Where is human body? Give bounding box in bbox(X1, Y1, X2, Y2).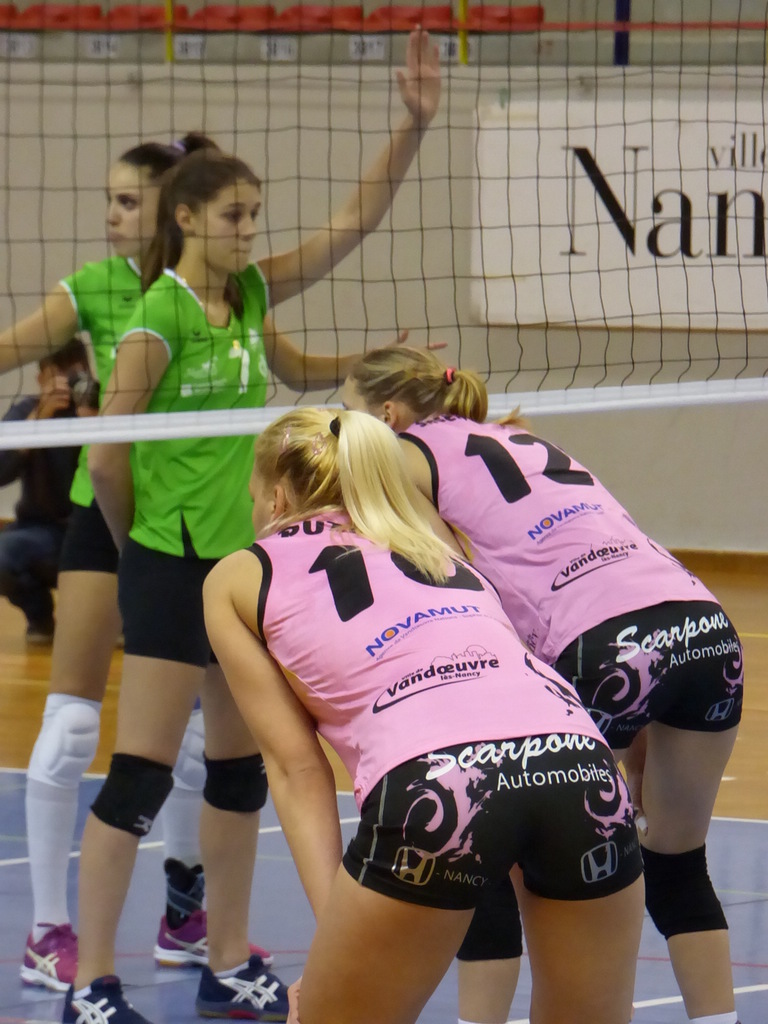
bbox(362, 413, 751, 1023).
